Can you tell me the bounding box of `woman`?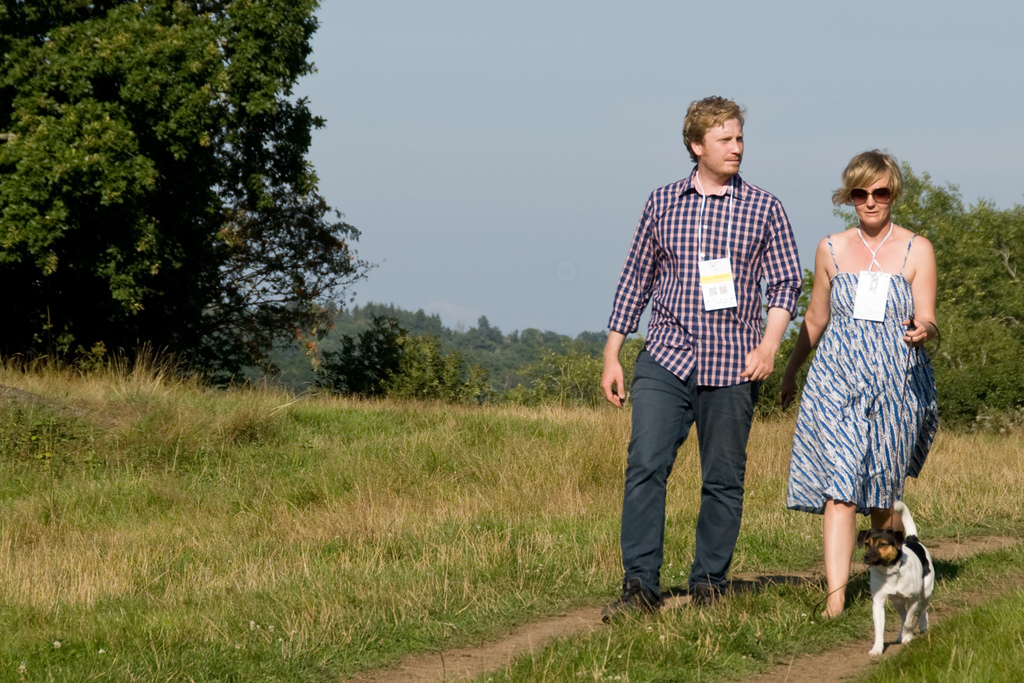
bbox(780, 148, 936, 616).
